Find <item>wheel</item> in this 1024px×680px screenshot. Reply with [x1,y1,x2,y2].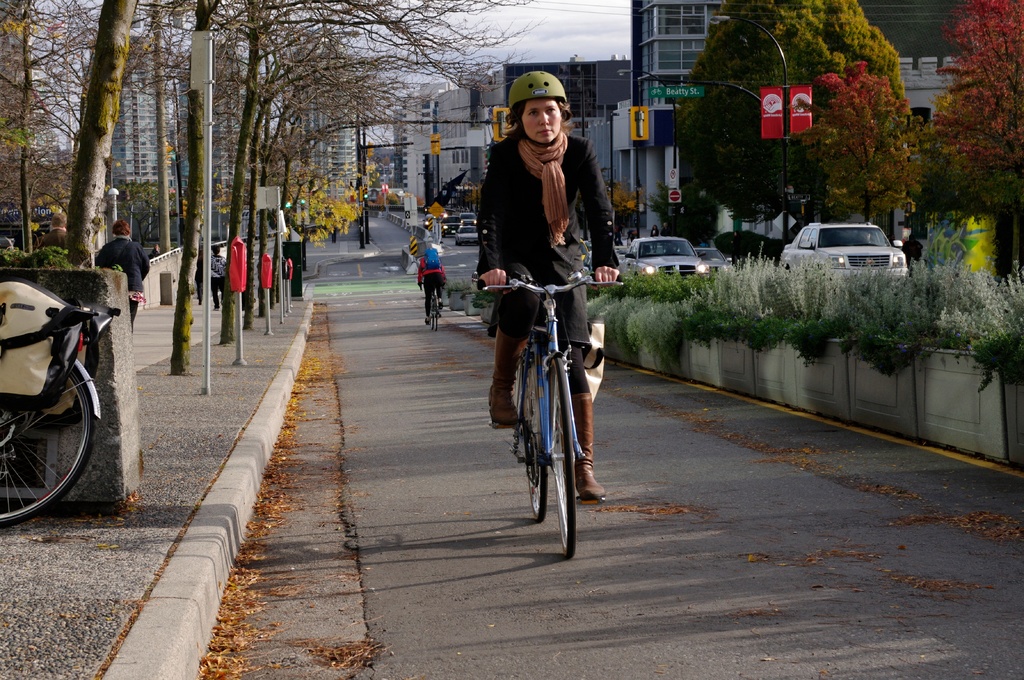
[428,296,439,333].
